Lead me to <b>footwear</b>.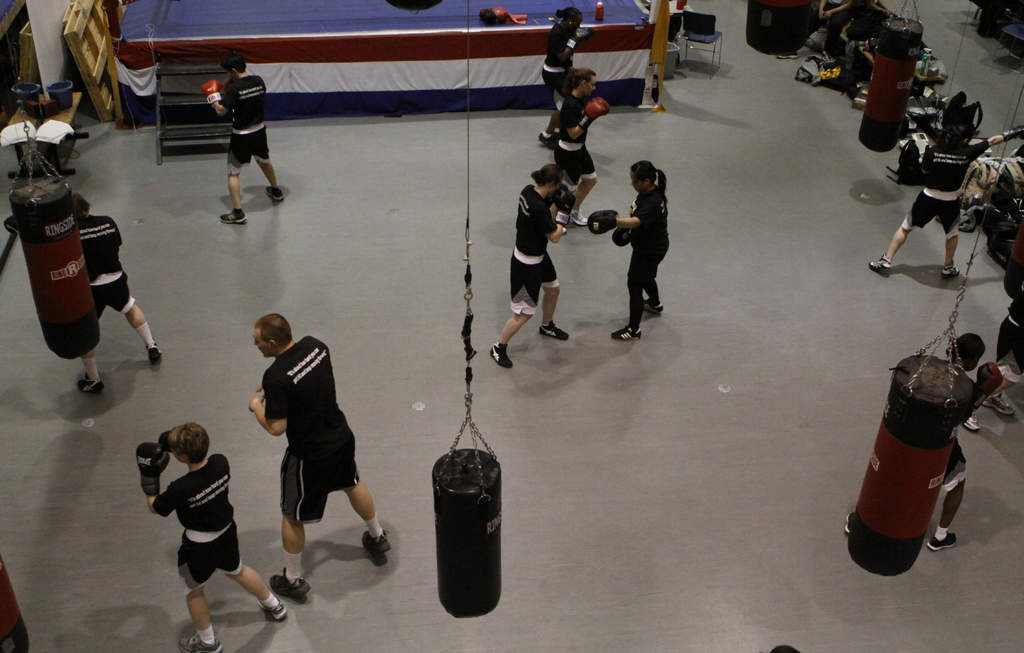
Lead to x1=555, y1=223, x2=566, y2=232.
